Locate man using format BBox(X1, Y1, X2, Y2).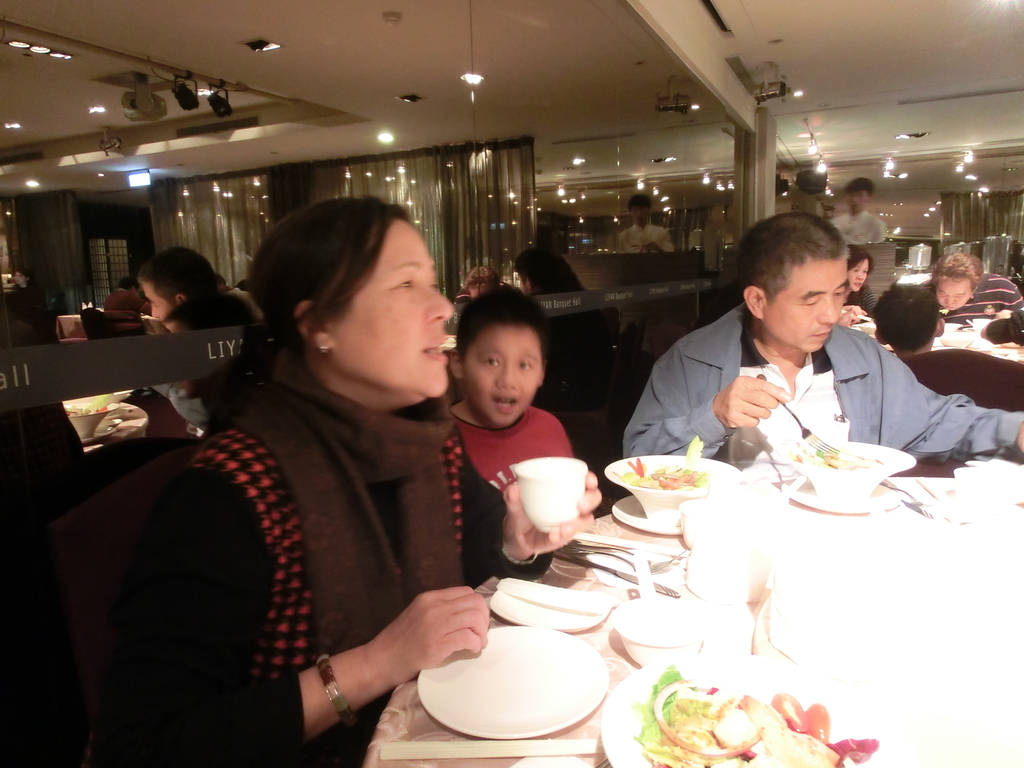
BBox(828, 170, 890, 246).
